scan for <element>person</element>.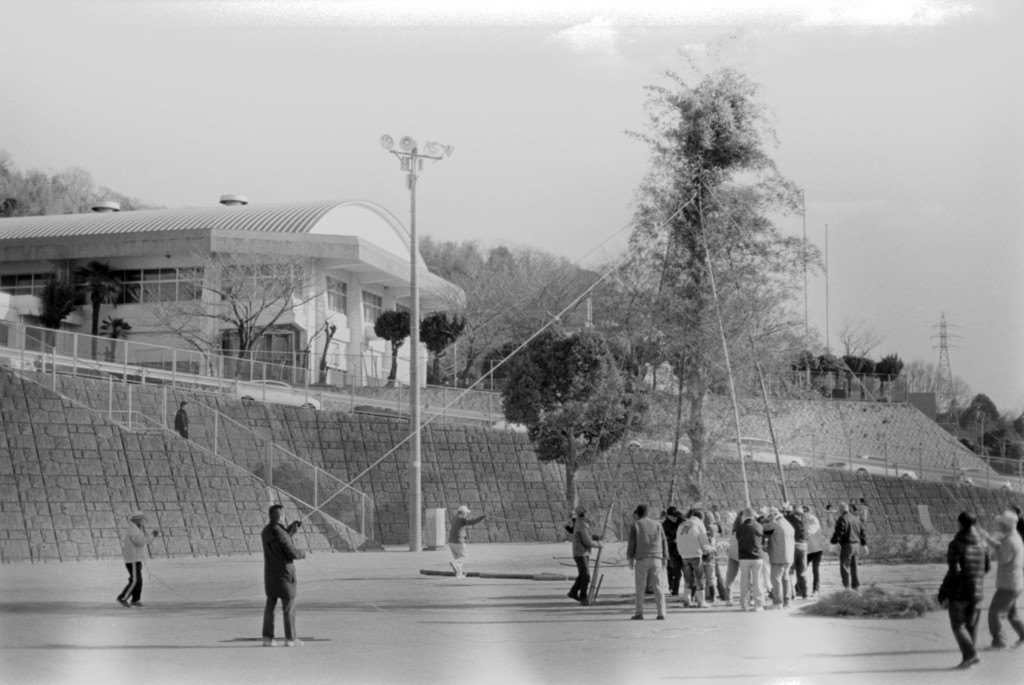
Scan result: 988 510 1023 654.
